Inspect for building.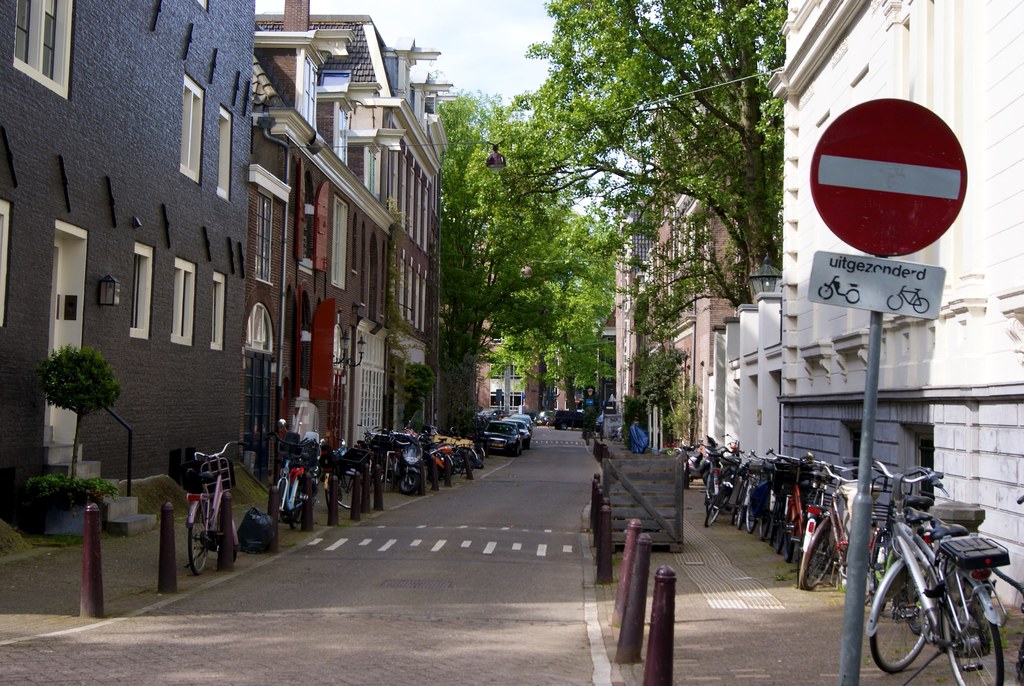
Inspection: (611, 0, 1023, 616).
